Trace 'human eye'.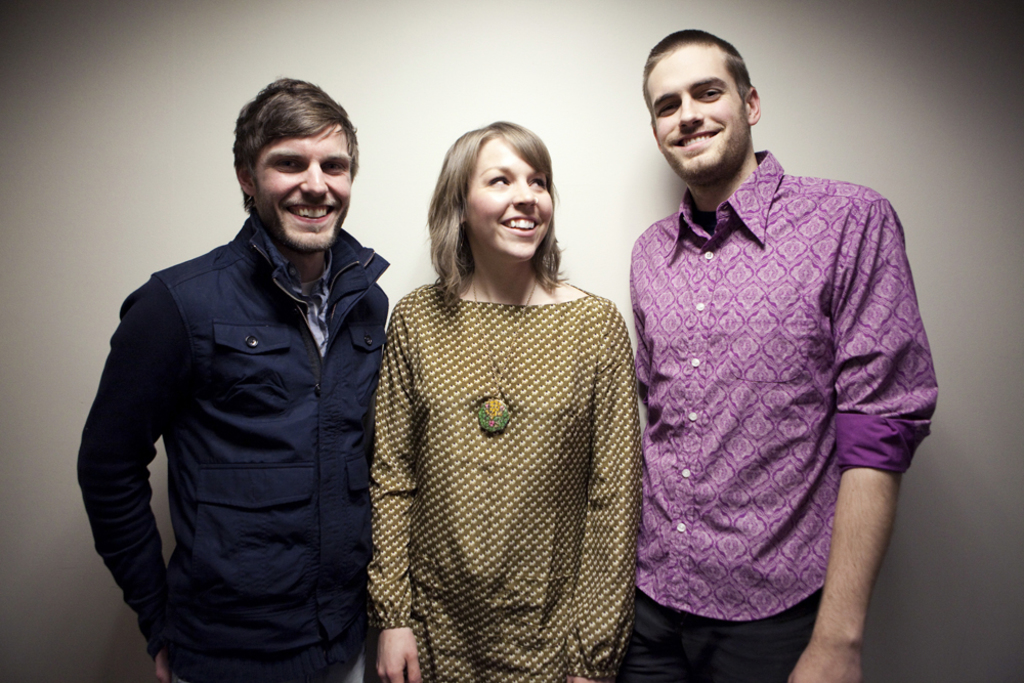
Traced to 657 99 677 116.
